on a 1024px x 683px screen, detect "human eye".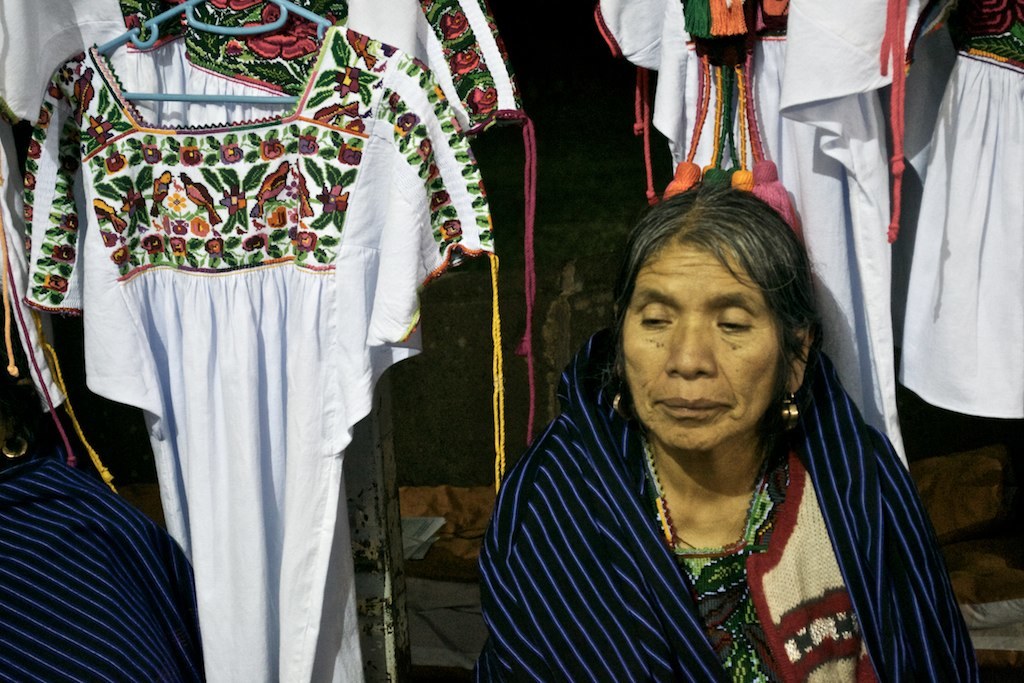
{"x1": 716, "y1": 296, "x2": 754, "y2": 342}.
